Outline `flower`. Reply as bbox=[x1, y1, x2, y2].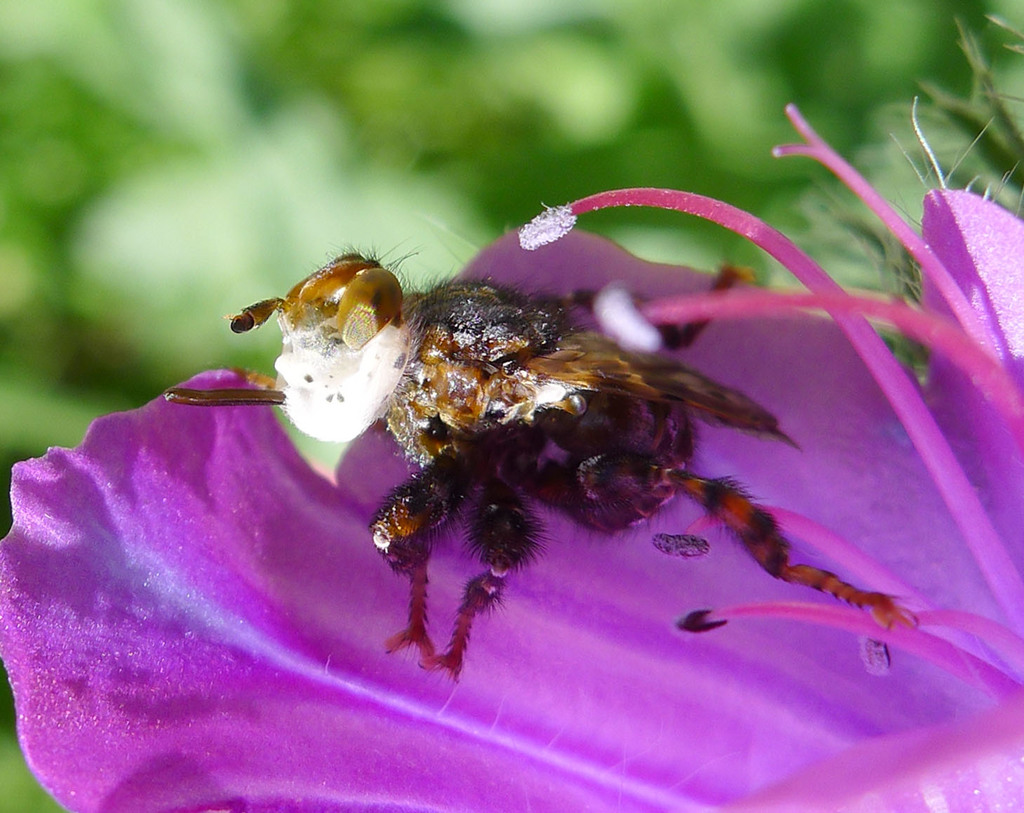
bbox=[0, 99, 1023, 812].
